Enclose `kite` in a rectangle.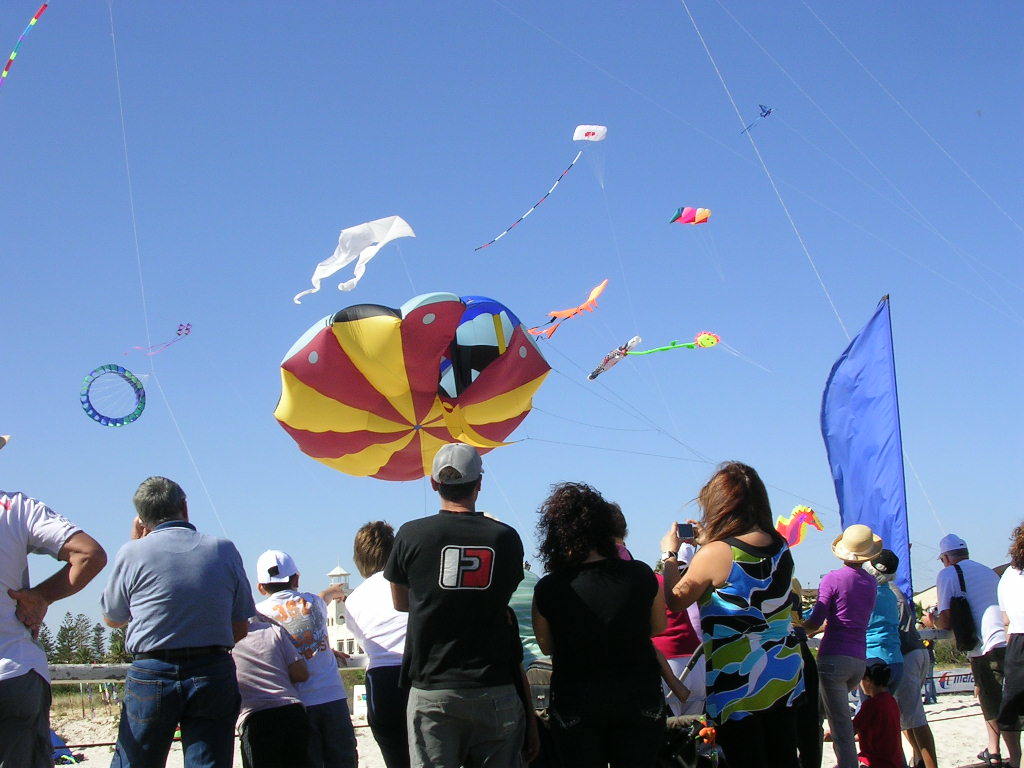
{"x1": 668, "y1": 203, "x2": 710, "y2": 223}.
